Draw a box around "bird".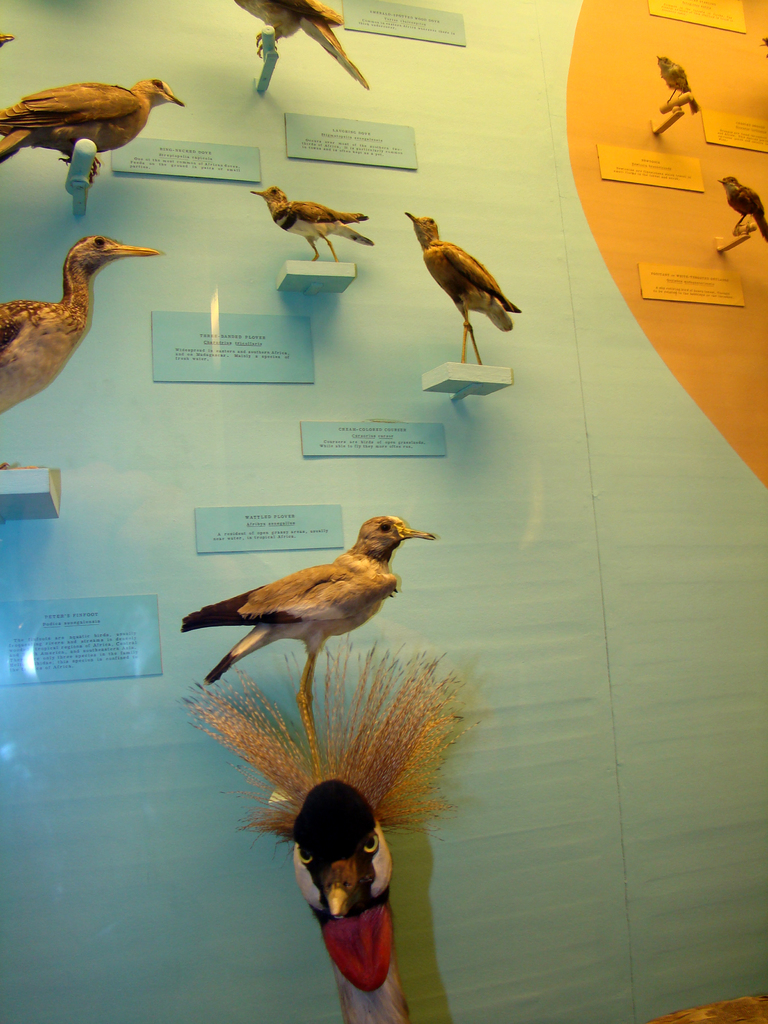
[x1=400, y1=209, x2=520, y2=365].
